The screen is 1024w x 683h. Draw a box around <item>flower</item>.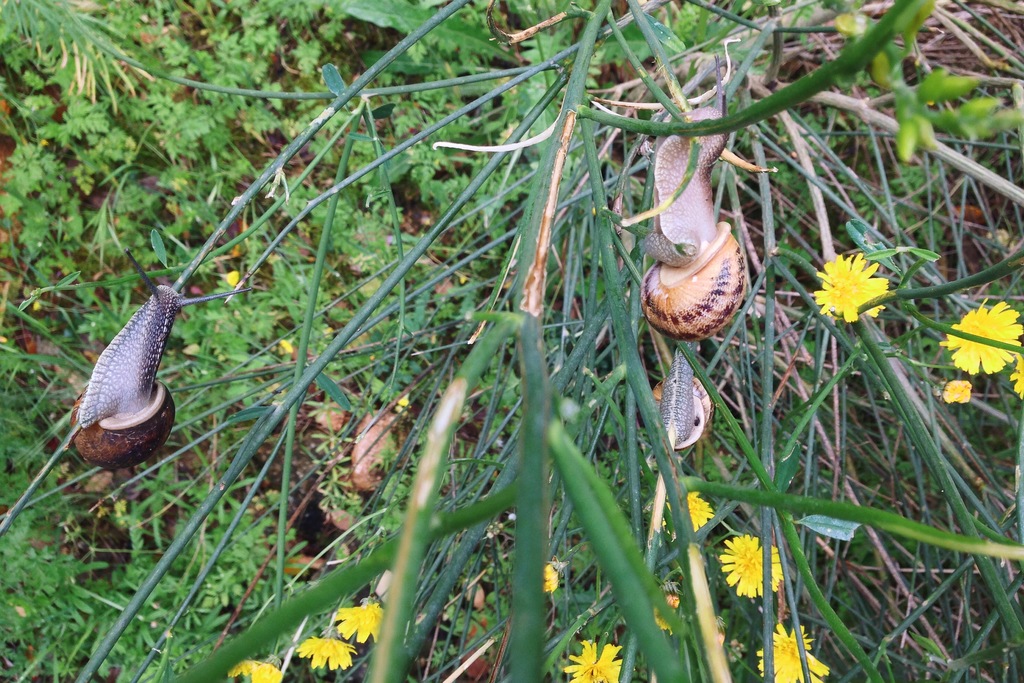
bbox=(294, 635, 354, 672).
